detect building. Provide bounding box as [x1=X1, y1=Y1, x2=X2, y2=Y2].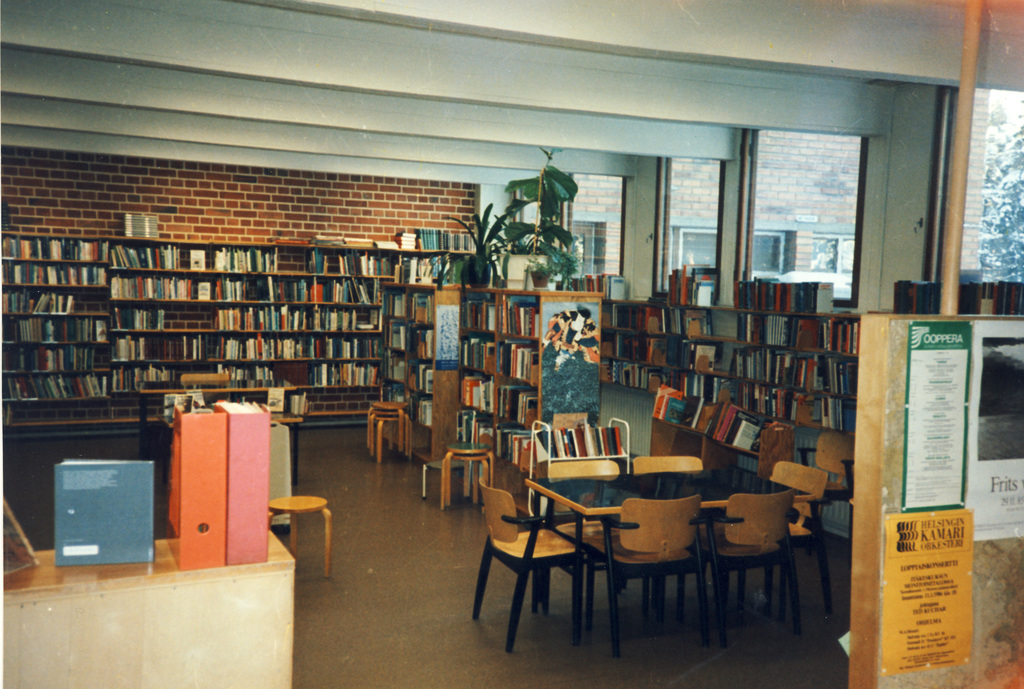
[x1=0, y1=0, x2=1023, y2=688].
